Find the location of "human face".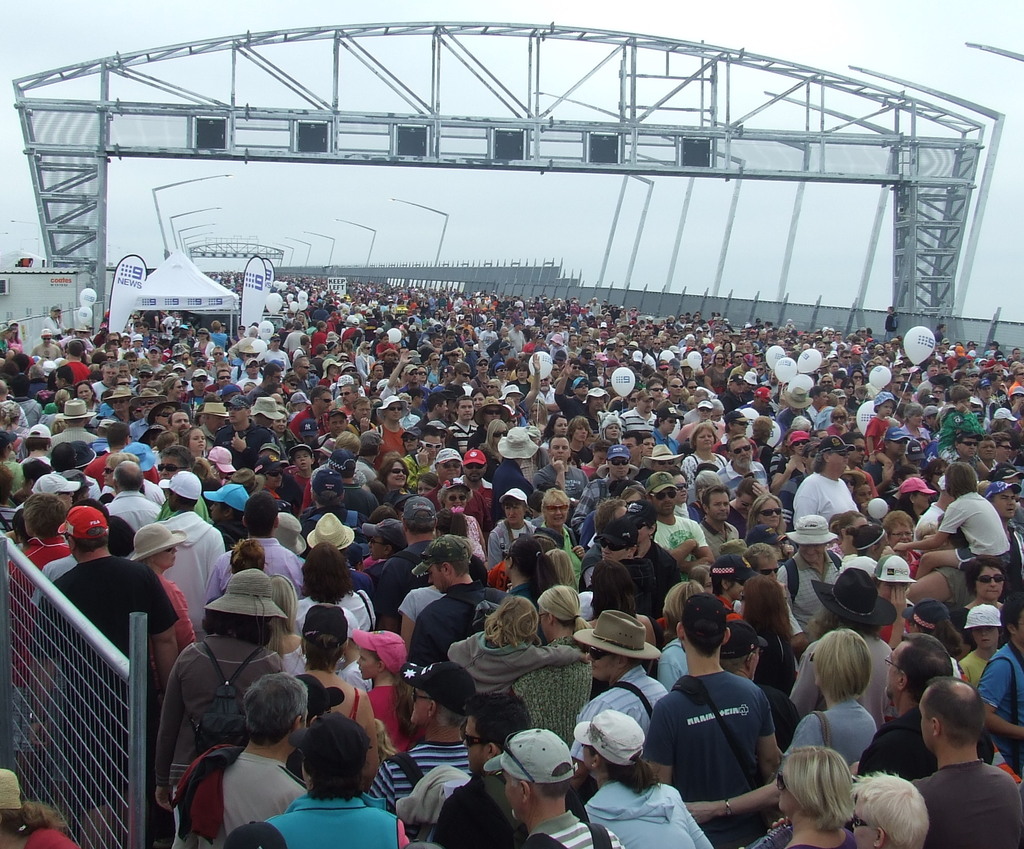
Location: select_region(735, 497, 750, 510).
